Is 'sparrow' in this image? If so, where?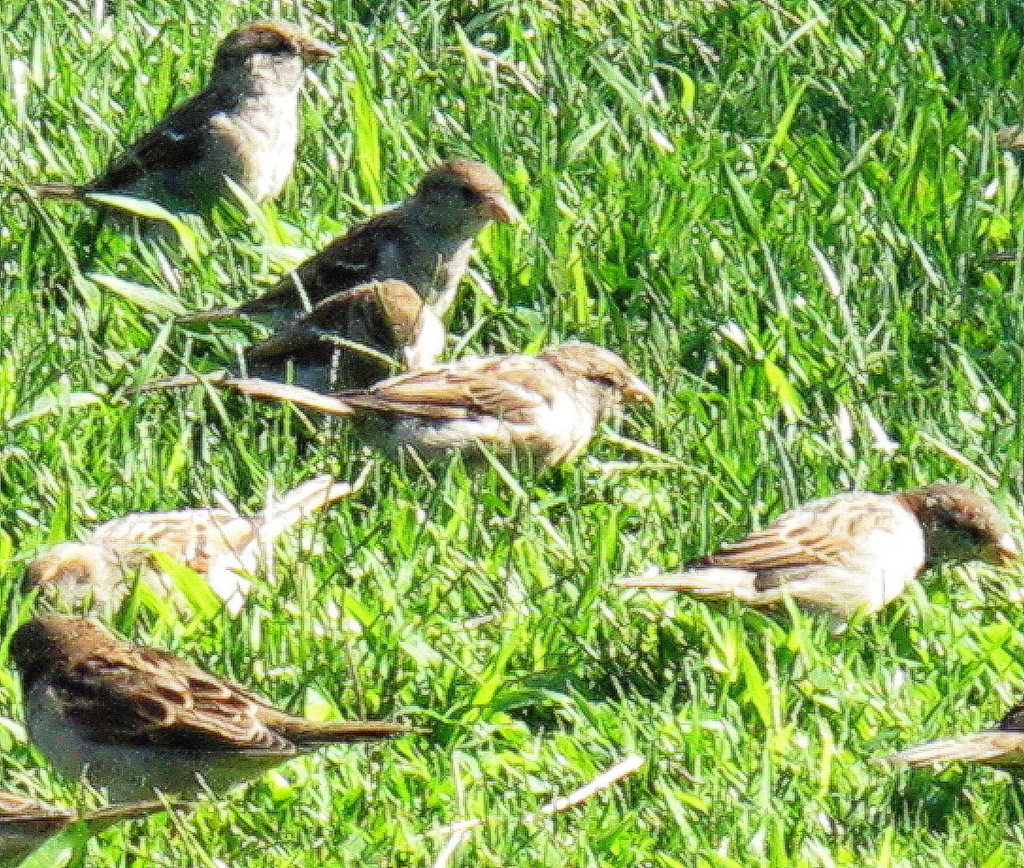
Yes, at box(3, 612, 435, 797).
